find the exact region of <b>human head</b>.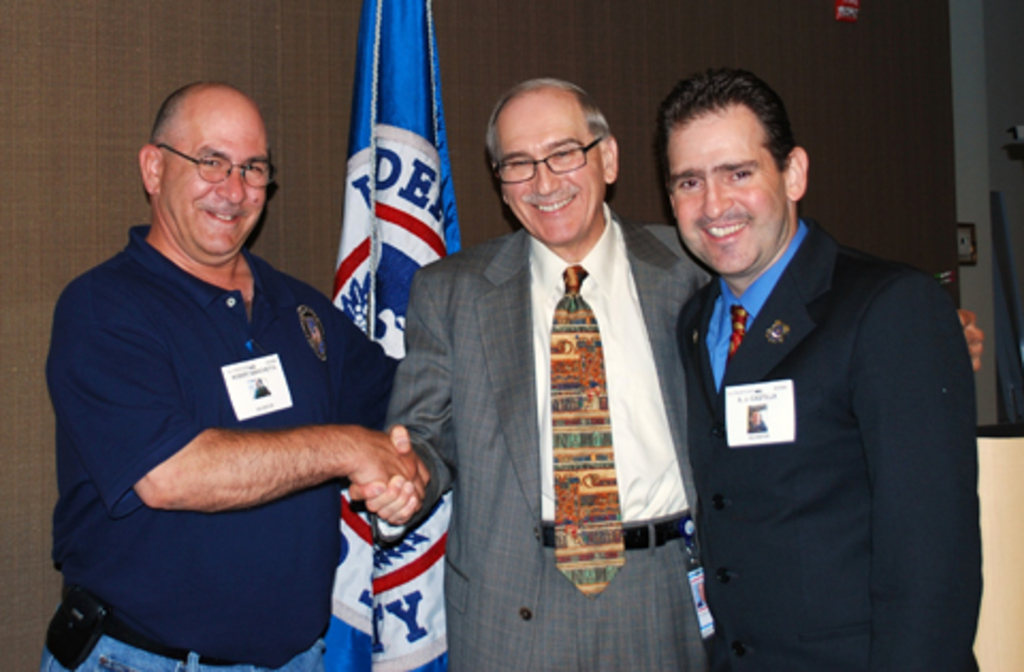
Exact region: <region>139, 81, 273, 262</region>.
